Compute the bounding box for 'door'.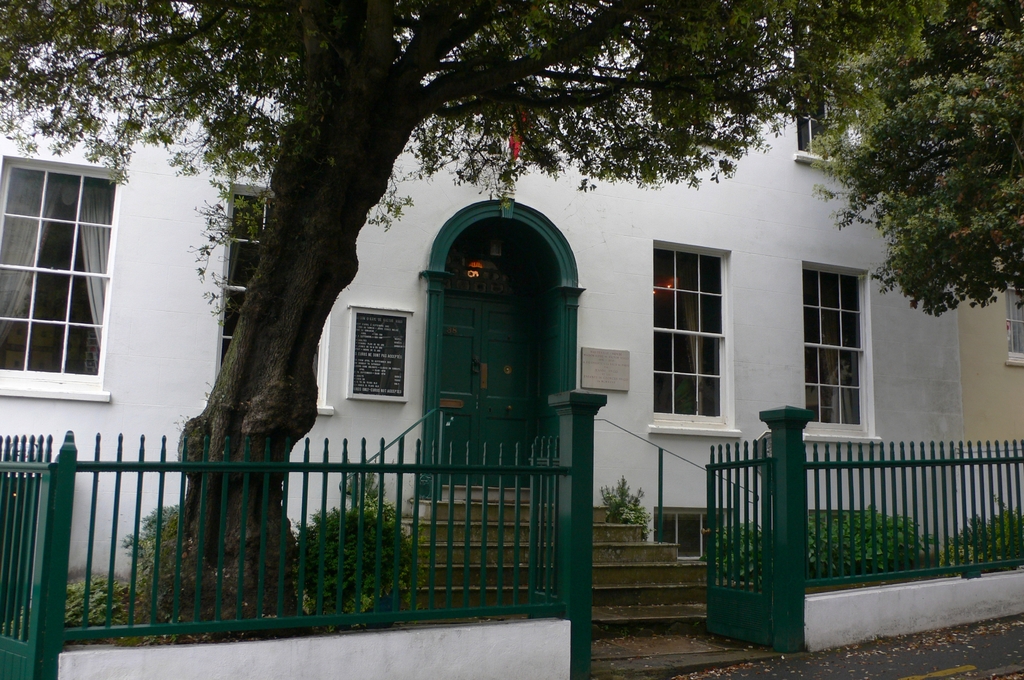
<bbox>425, 210, 568, 515</bbox>.
